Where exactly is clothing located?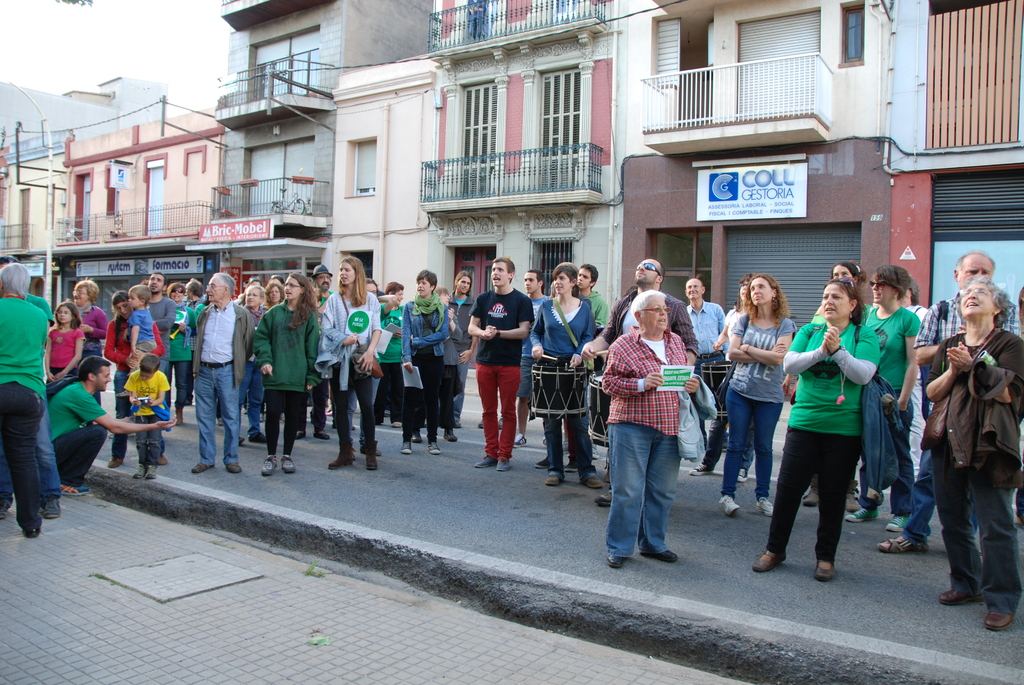
Its bounding box is <region>202, 310, 225, 369</region>.
